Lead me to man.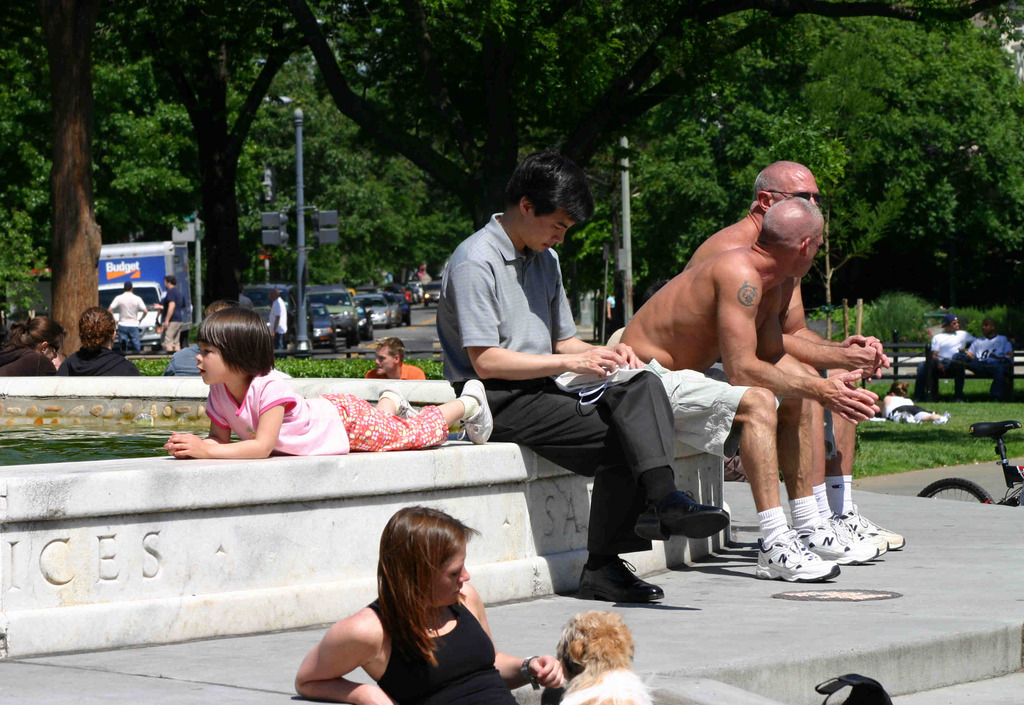
Lead to box(433, 146, 729, 604).
